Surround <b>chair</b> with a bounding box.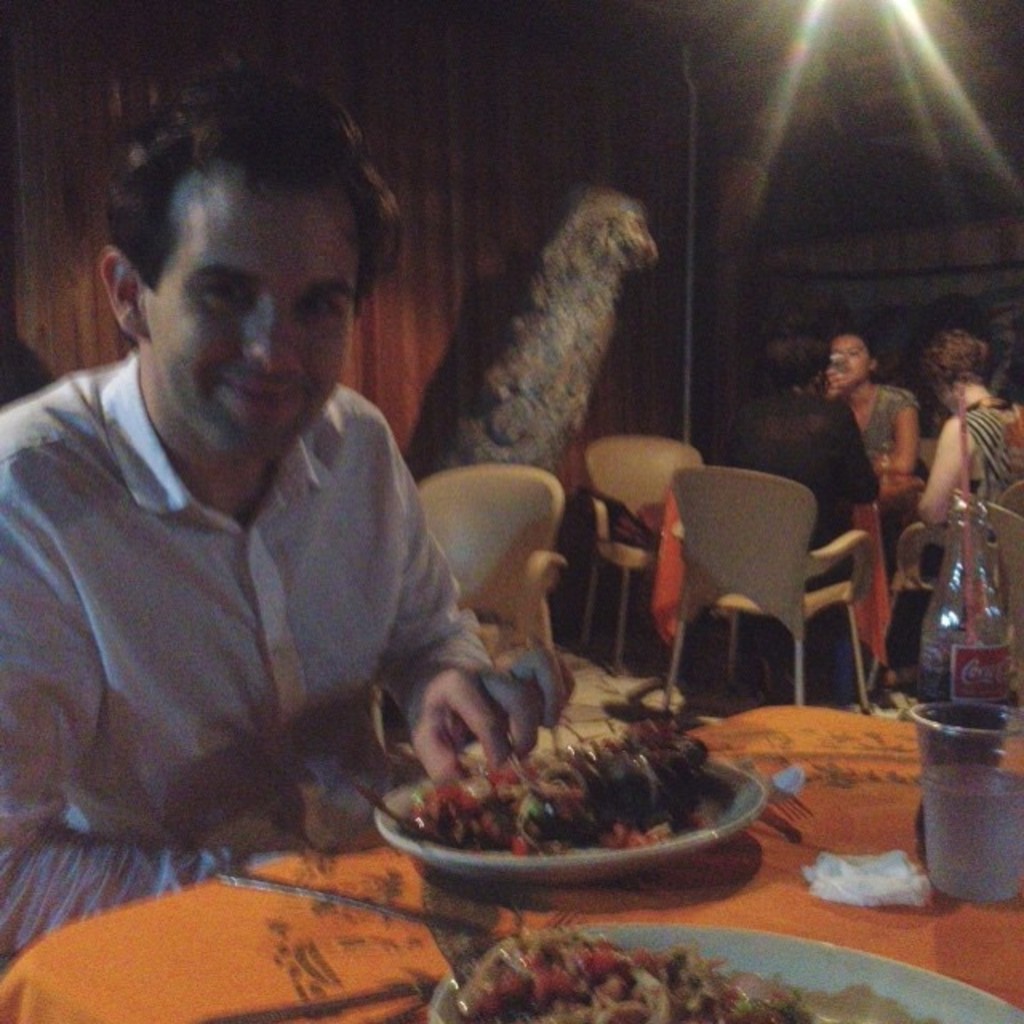
640 470 834 717.
